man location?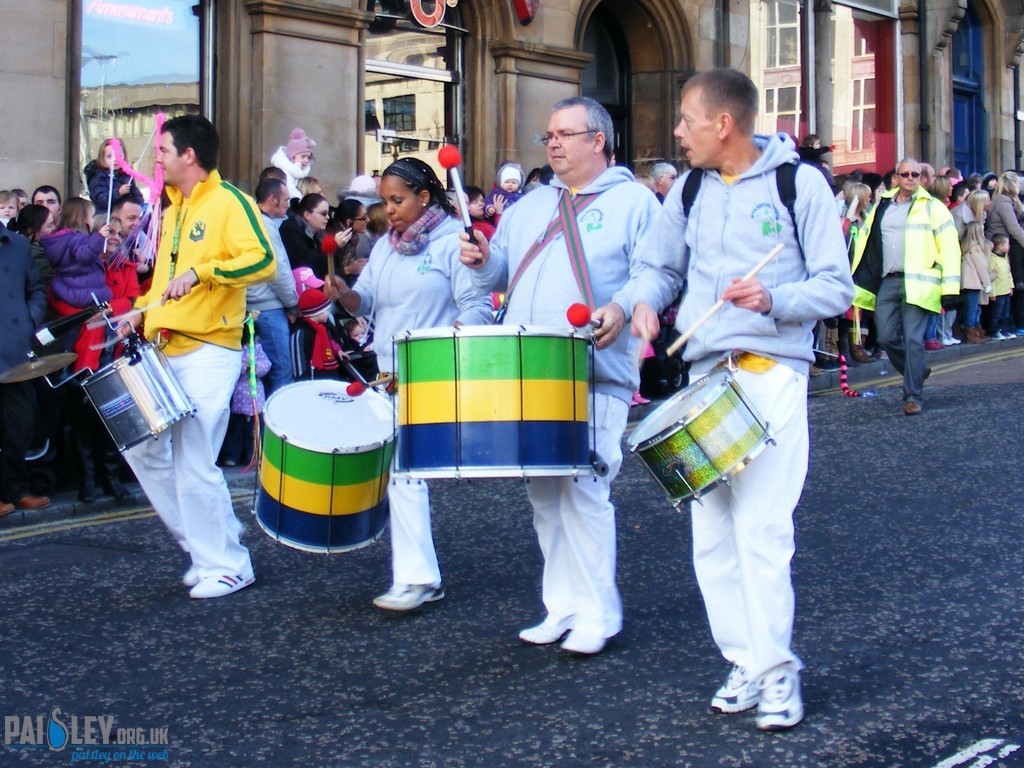
region(239, 182, 305, 388)
